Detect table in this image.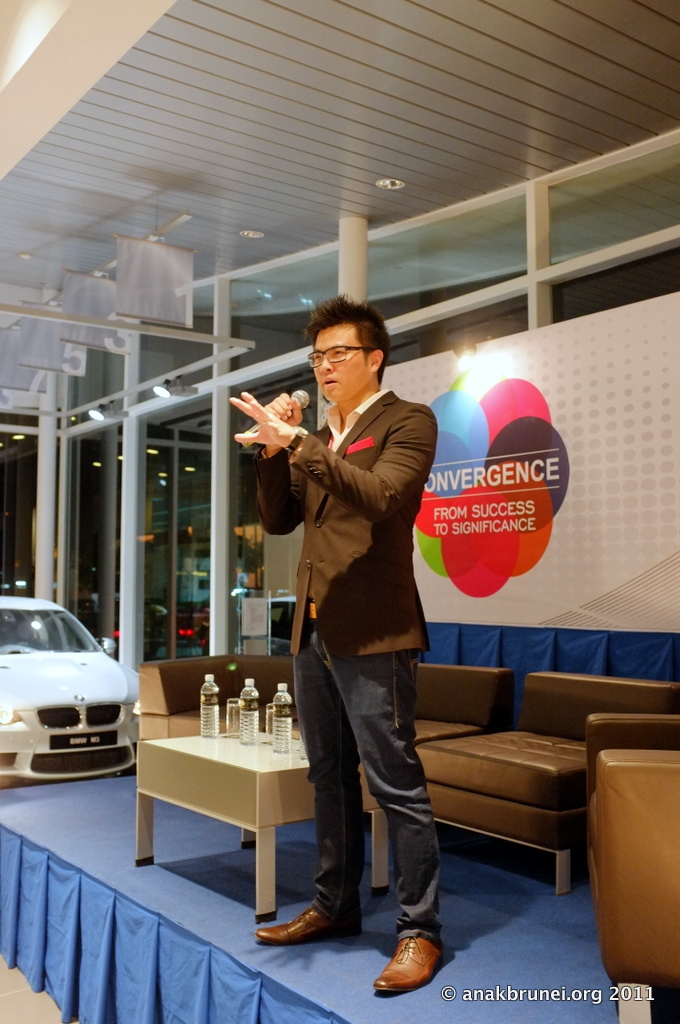
Detection: bbox=[136, 727, 390, 925].
